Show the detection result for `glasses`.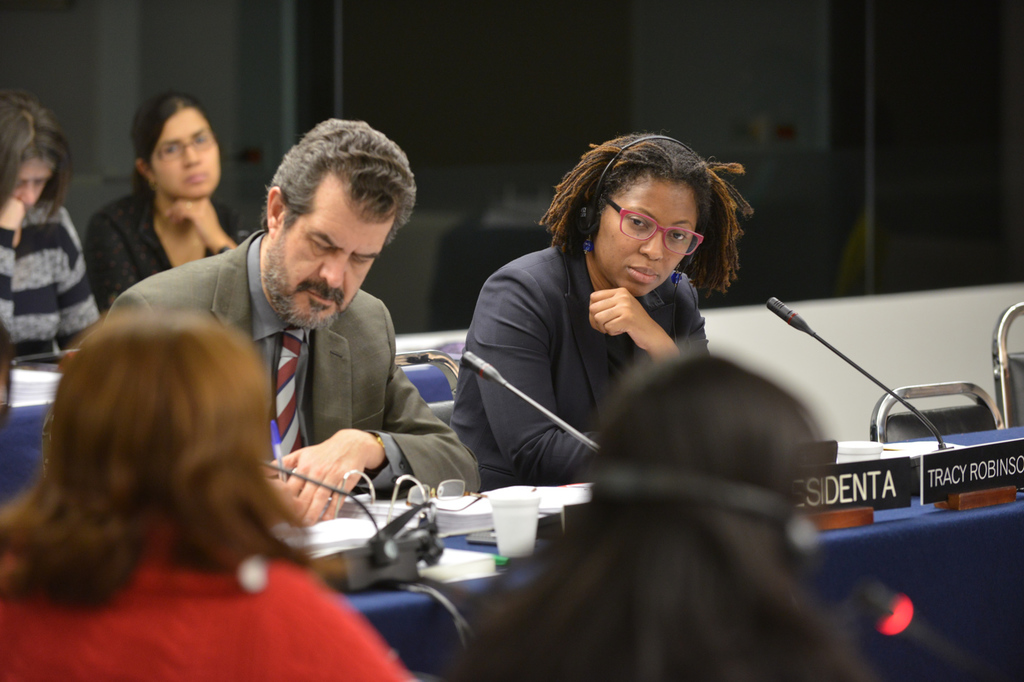
(x1=590, y1=205, x2=729, y2=248).
